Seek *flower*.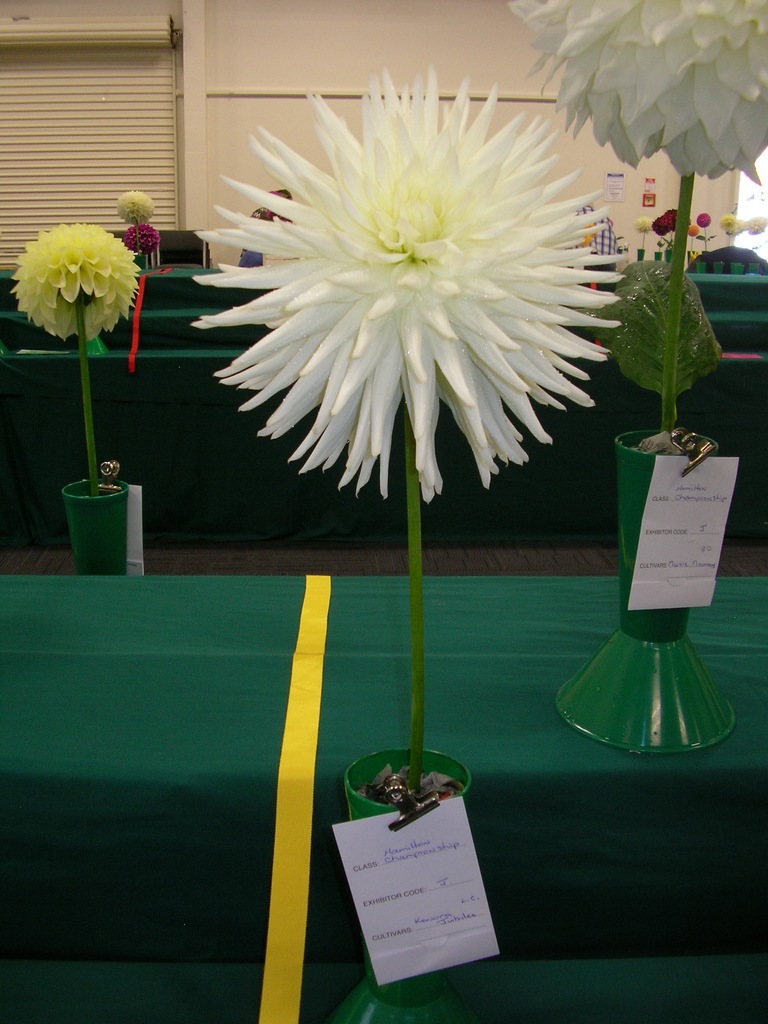
(666,209,678,233).
